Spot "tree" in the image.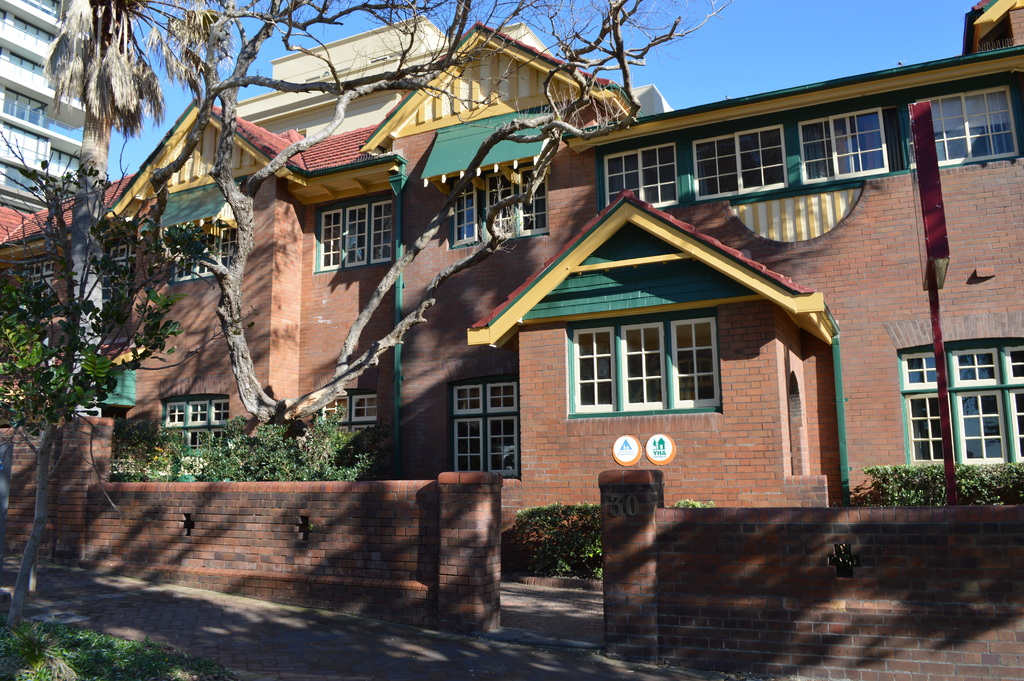
"tree" found at left=34, top=0, right=236, bottom=419.
